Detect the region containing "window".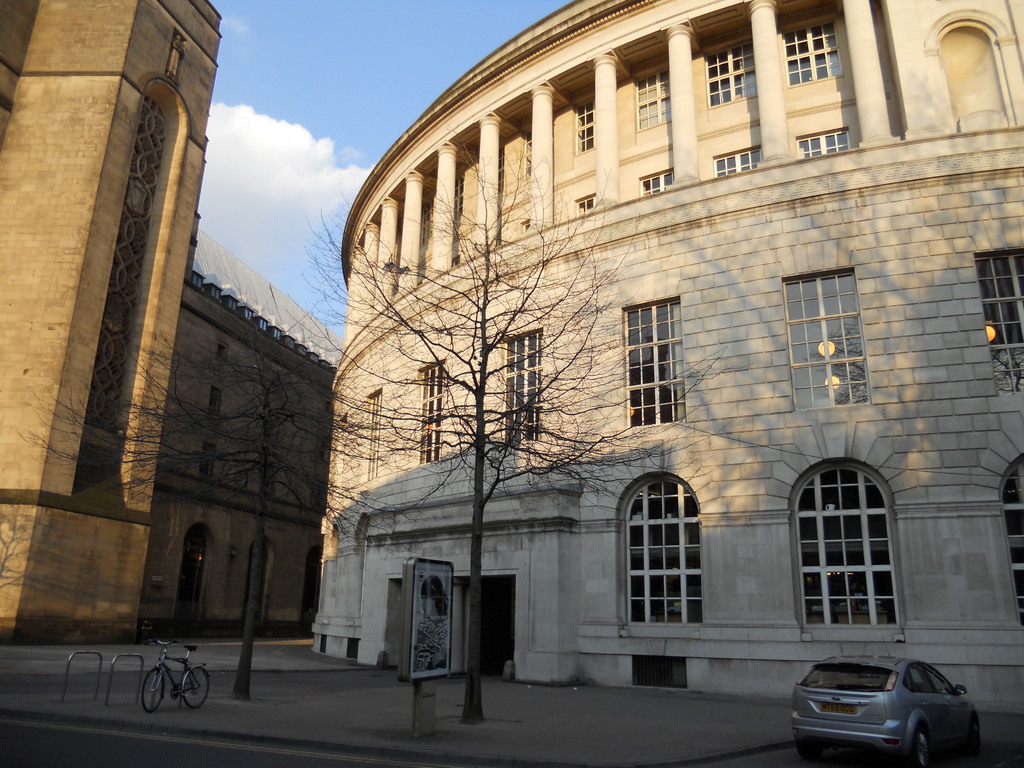
box(789, 464, 903, 641).
